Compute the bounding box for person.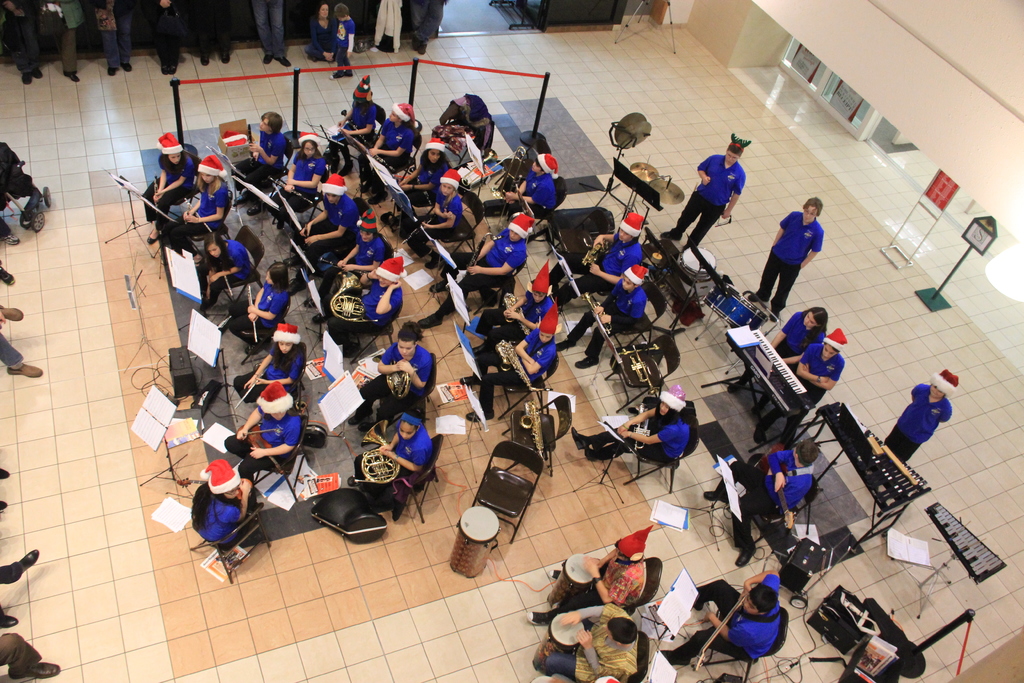
box=[755, 325, 845, 446].
